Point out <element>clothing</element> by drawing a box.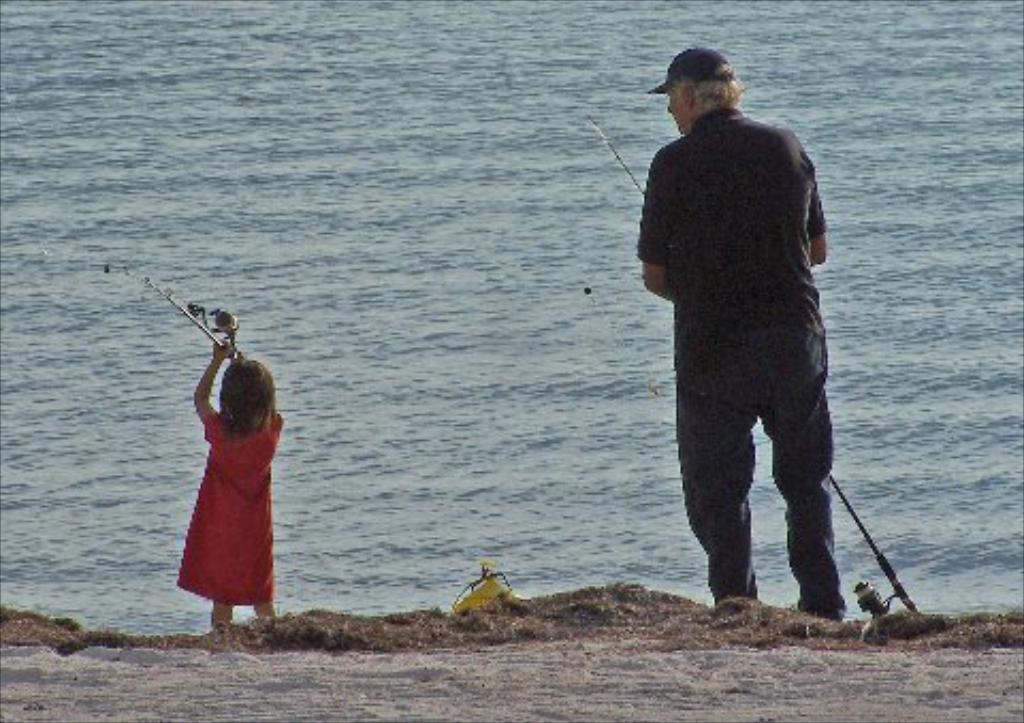
x1=640 y1=102 x2=826 y2=633.
